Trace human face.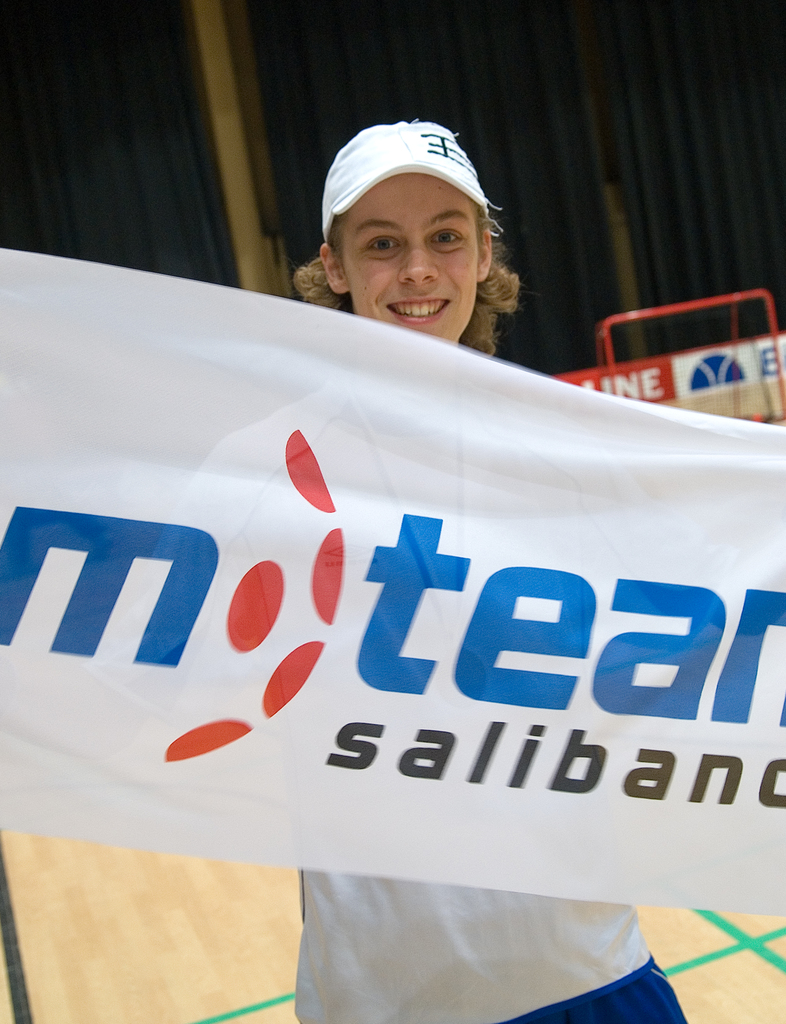
Traced to detection(338, 173, 474, 337).
